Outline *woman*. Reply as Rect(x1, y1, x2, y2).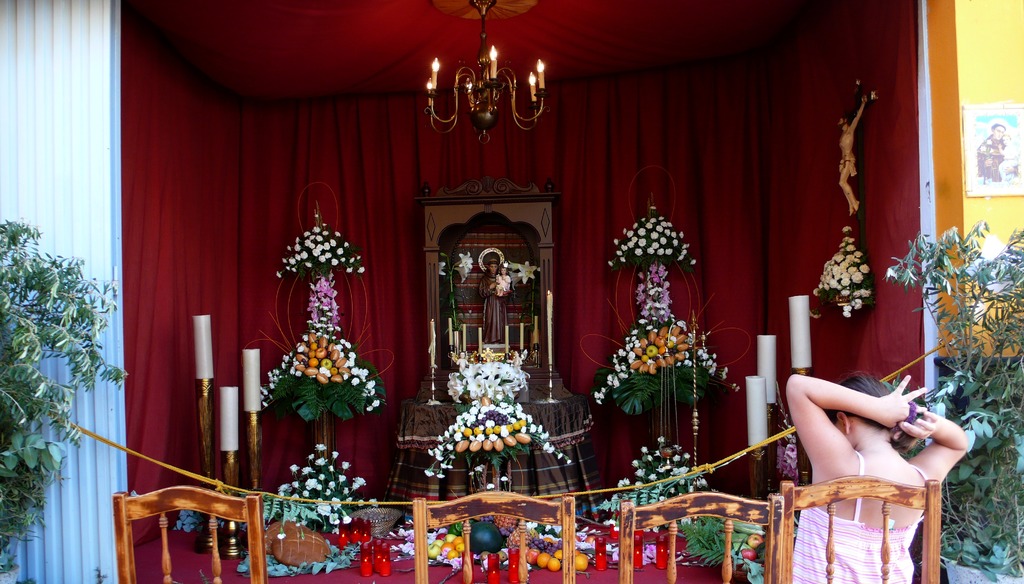
Rect(777, 318, 964, 551).
